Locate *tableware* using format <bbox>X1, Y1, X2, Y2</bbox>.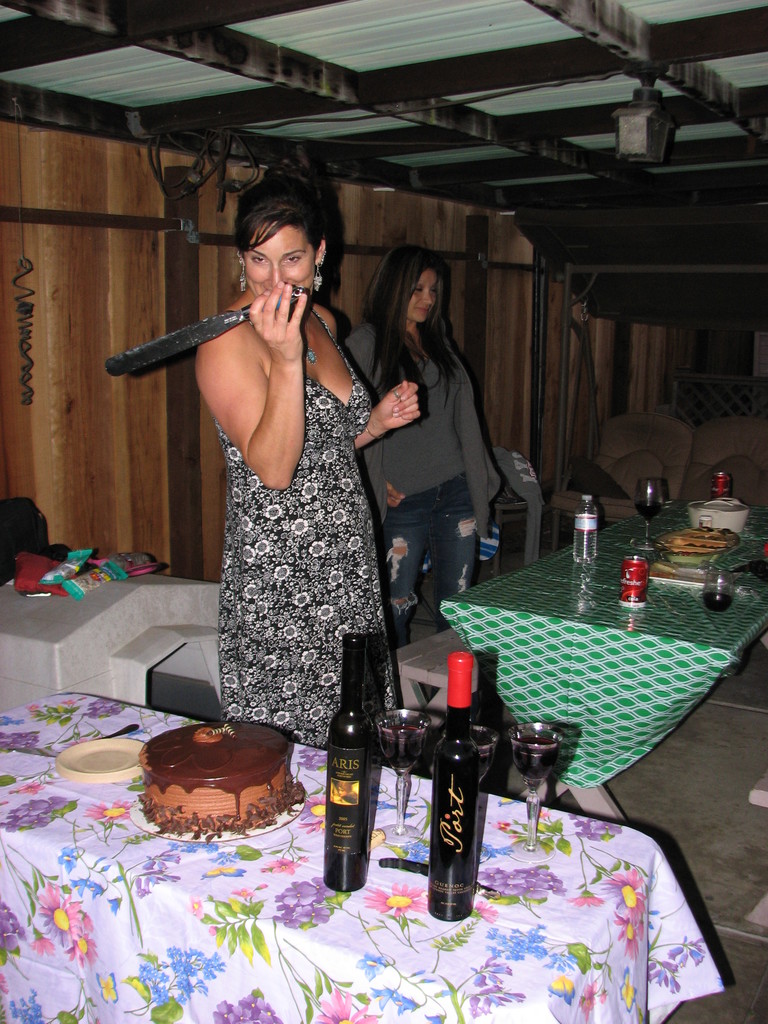
<bbox>104, 714, 138, 735</bbox>.
